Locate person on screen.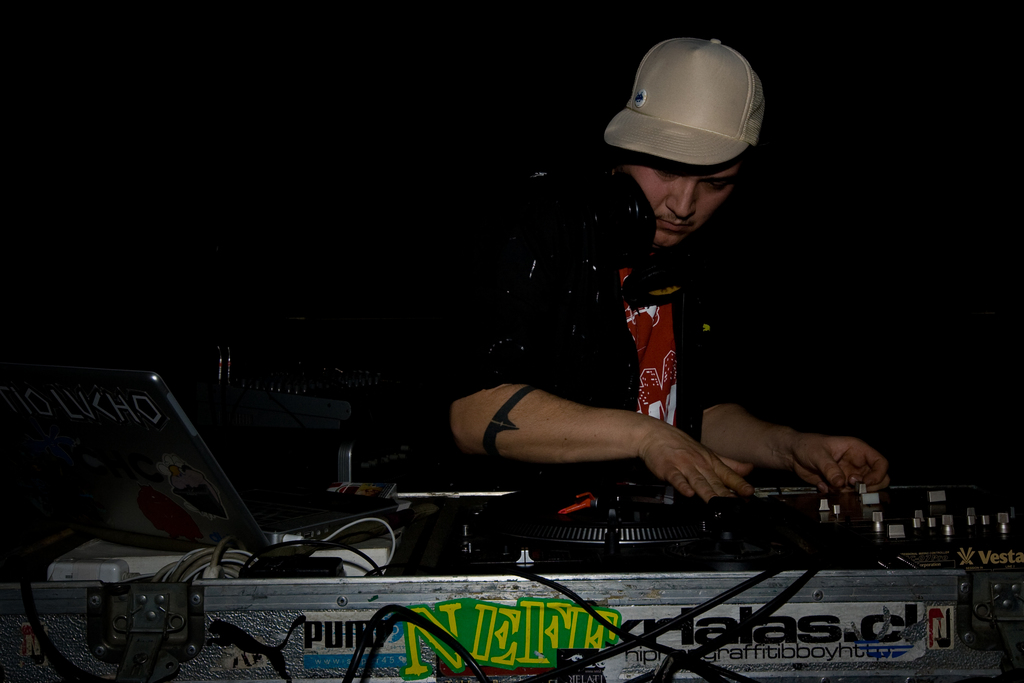
On screen at Rect(426, 35, 890, 516).
